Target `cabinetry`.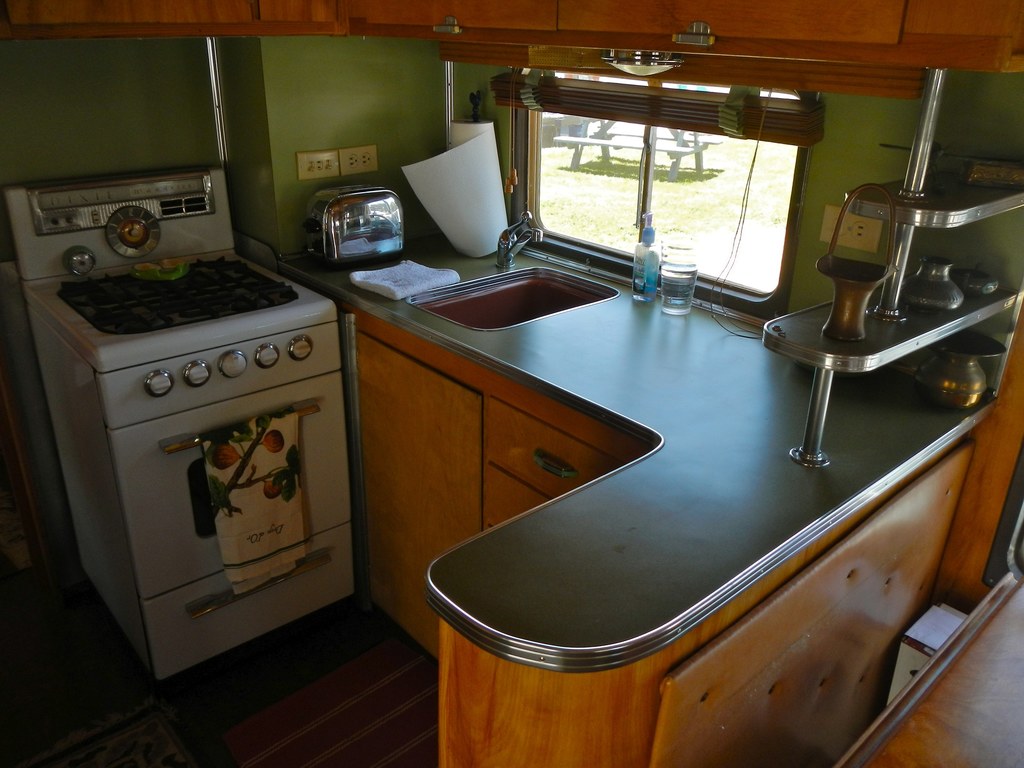
Target region: 341/304/514/669.
